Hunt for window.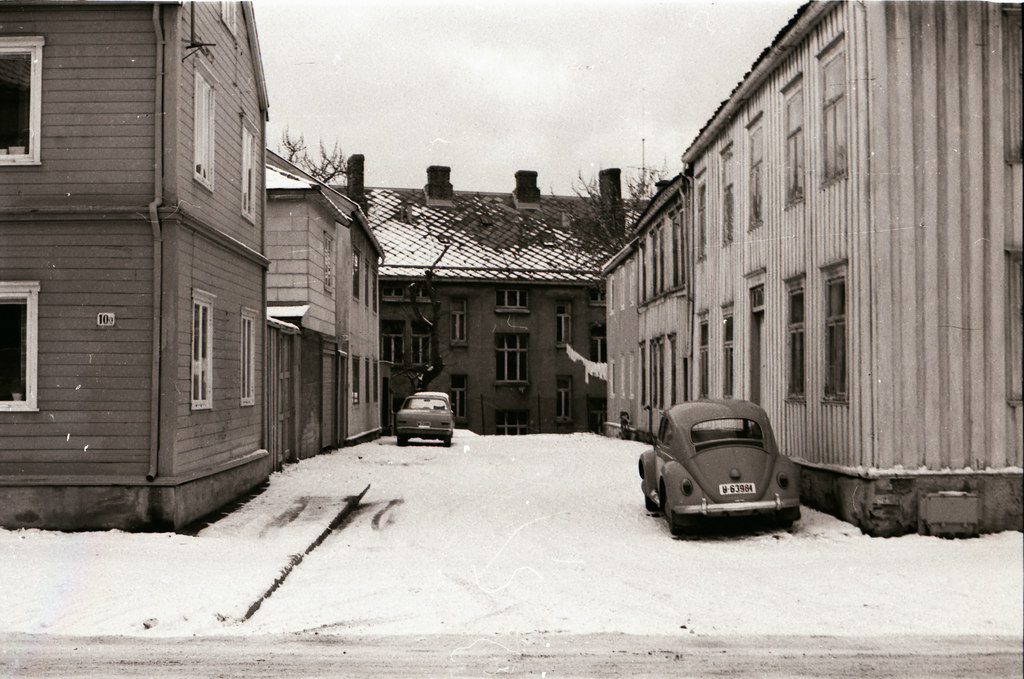
Hunted down at {"x1": 692, "y1": 168, "x2": 710, "y2": 260}.
